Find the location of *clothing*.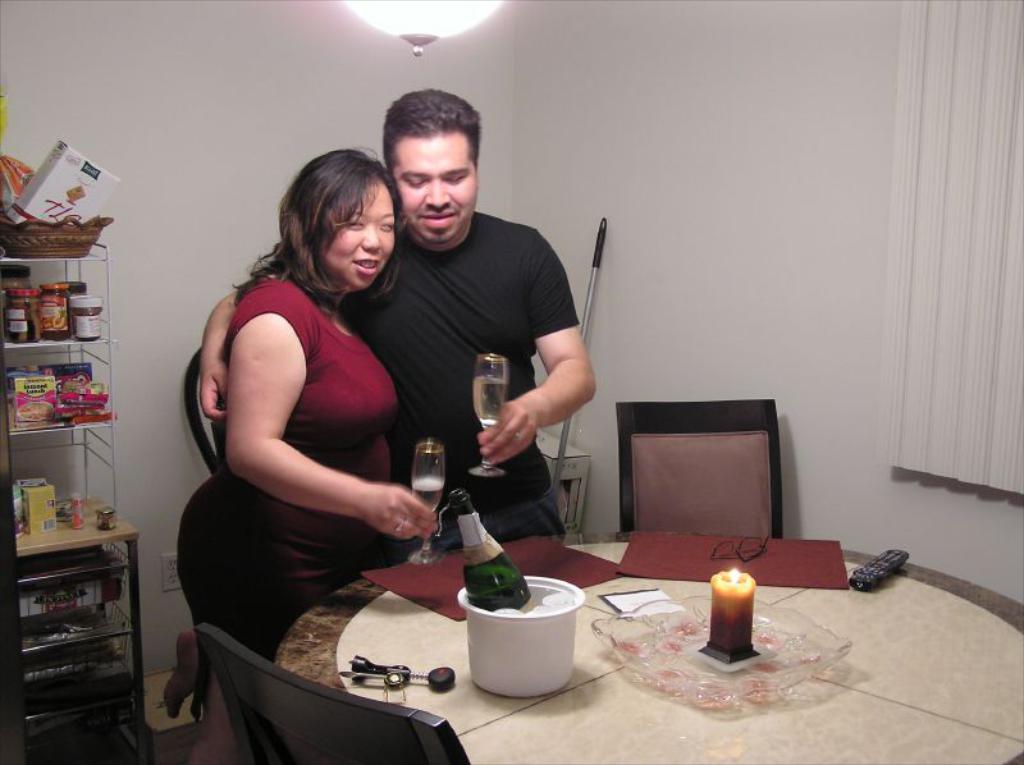
Location: select_region(198, 223, 433, 668).
